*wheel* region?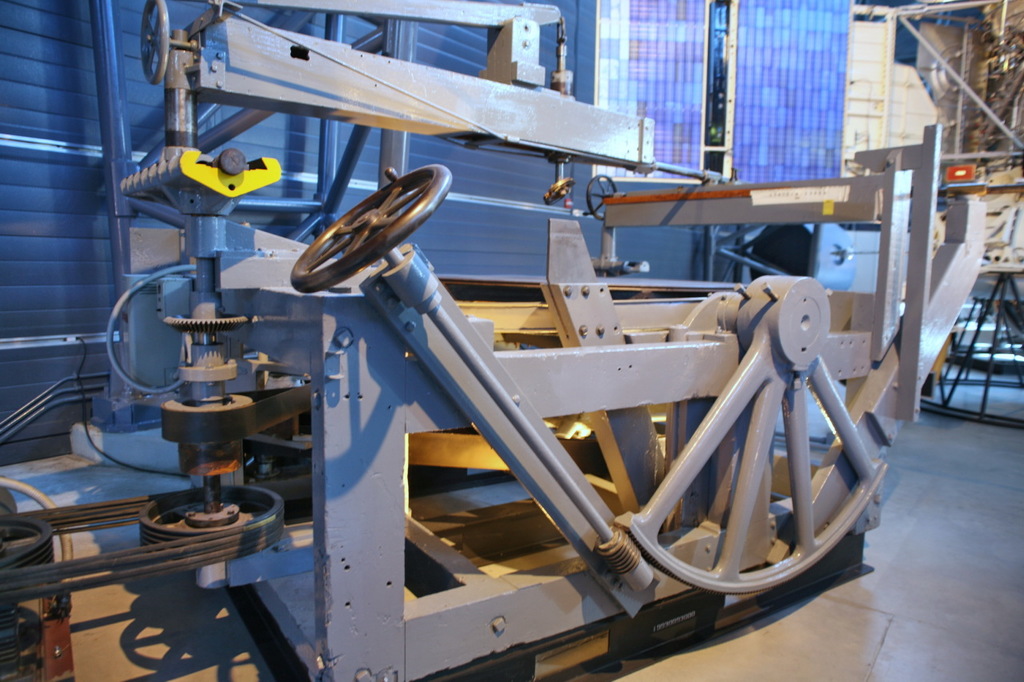
pyautogui.locateOnScreen(582, 177, 618, 221)
